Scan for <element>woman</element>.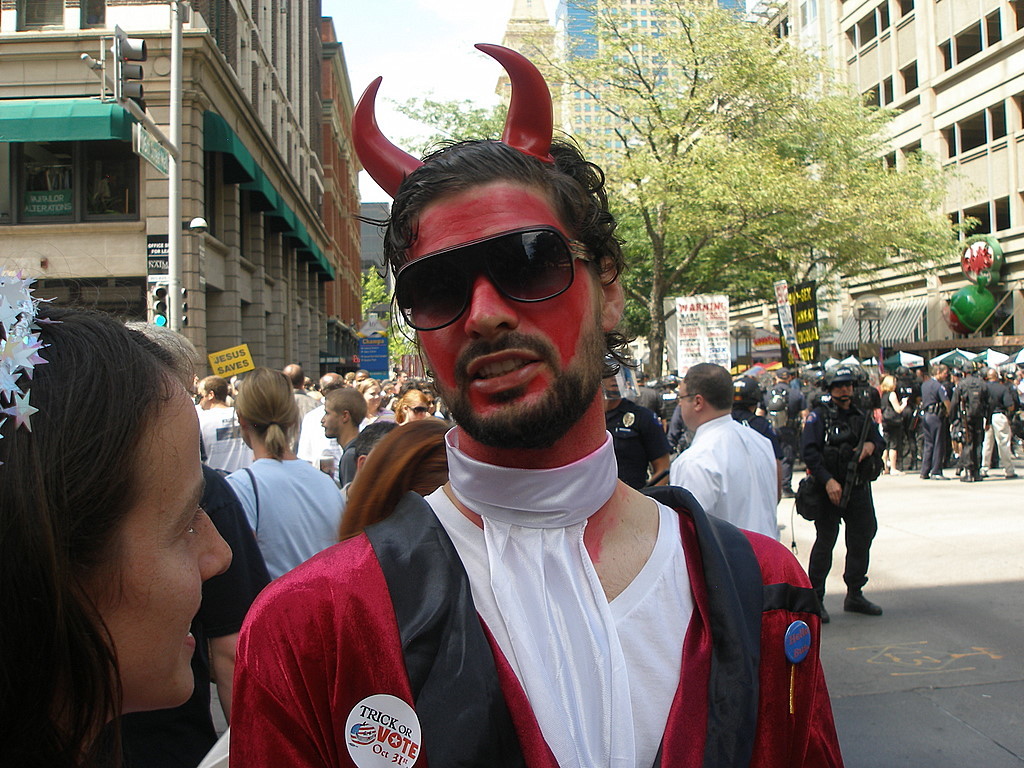
Scan result: rect(328, 416, 451, 548).
